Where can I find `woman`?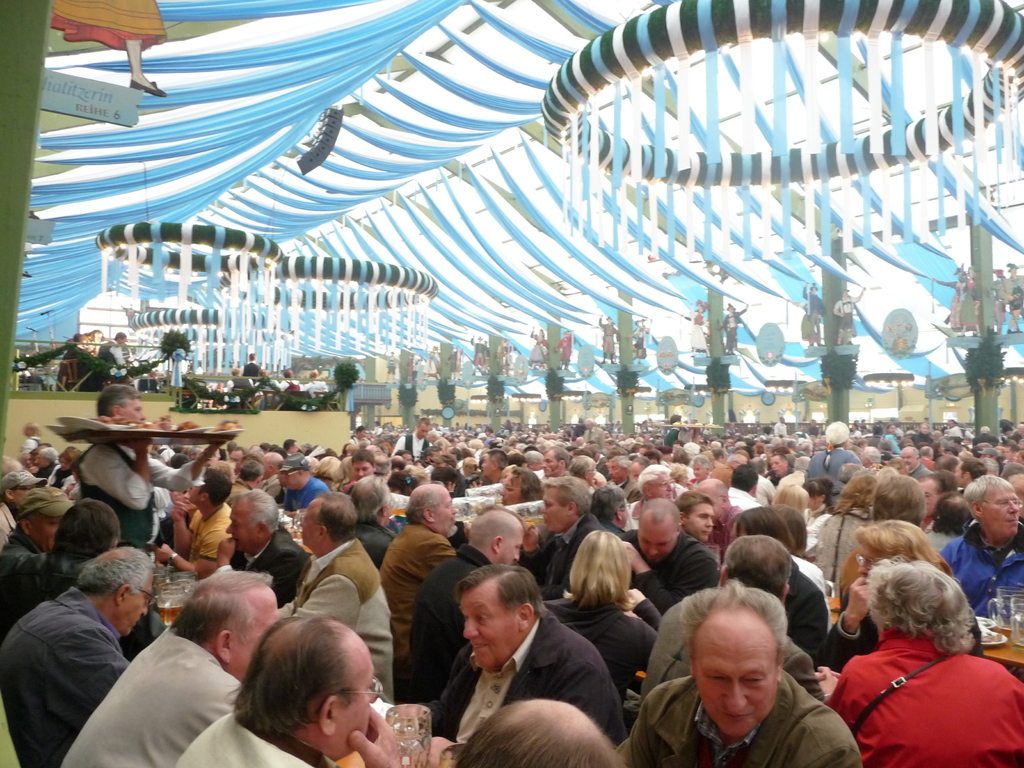
You can find it at detection(815, 470, 875, 575).
